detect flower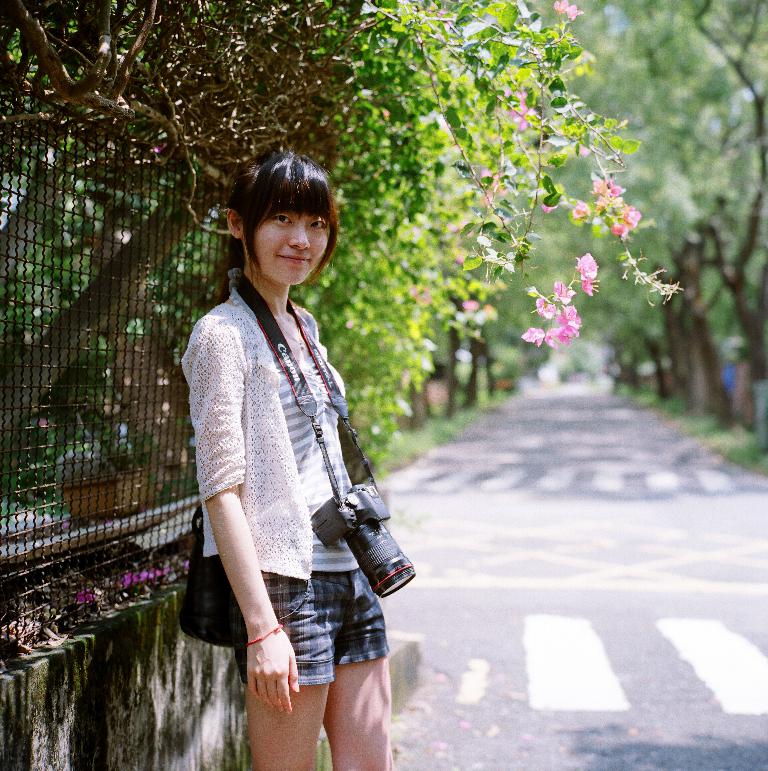
(184, 560, 189, 569)
